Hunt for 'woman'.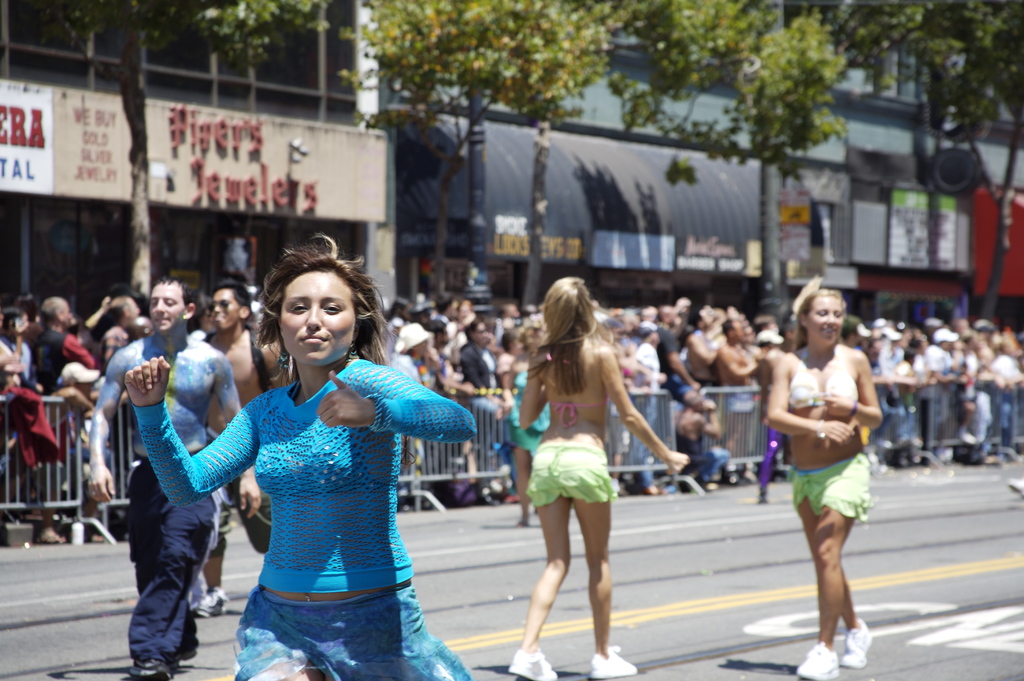
Hunted down at [left=761, top=287, right=882, bottom=680].
